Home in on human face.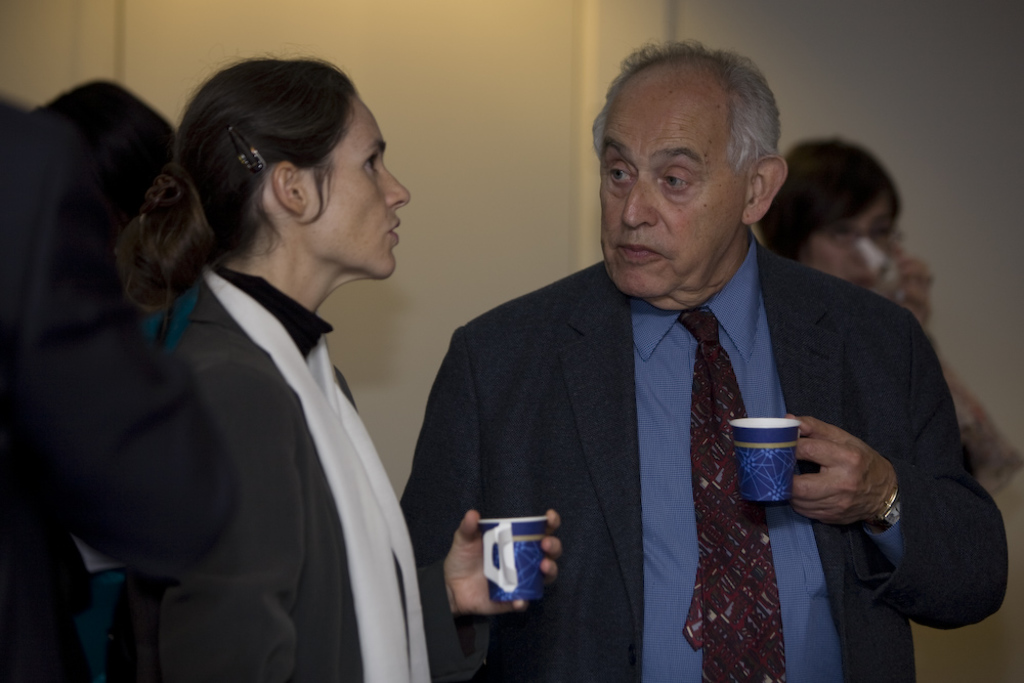
Homed in at locate(602, 103, 745, 287).
